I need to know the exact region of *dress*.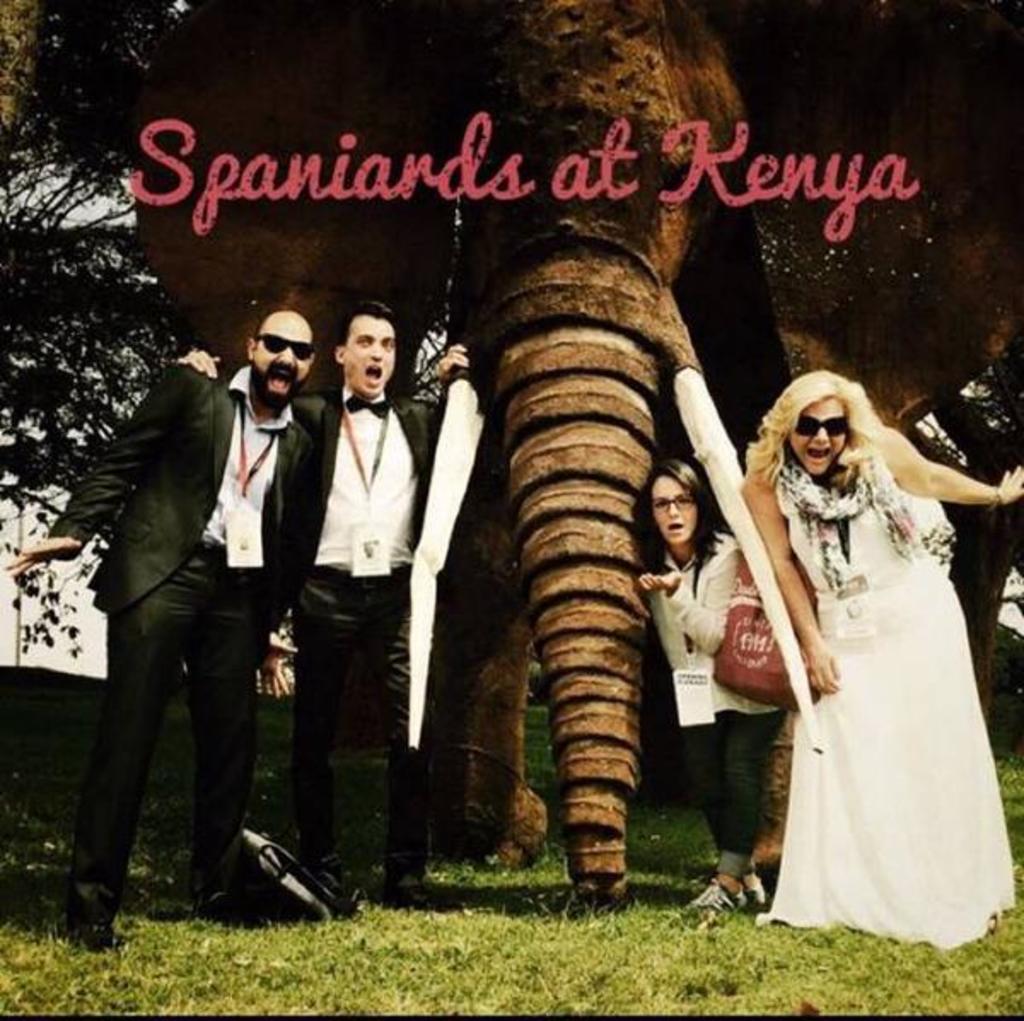
Region: (left=753, top=440, right=983, bottom=929).
